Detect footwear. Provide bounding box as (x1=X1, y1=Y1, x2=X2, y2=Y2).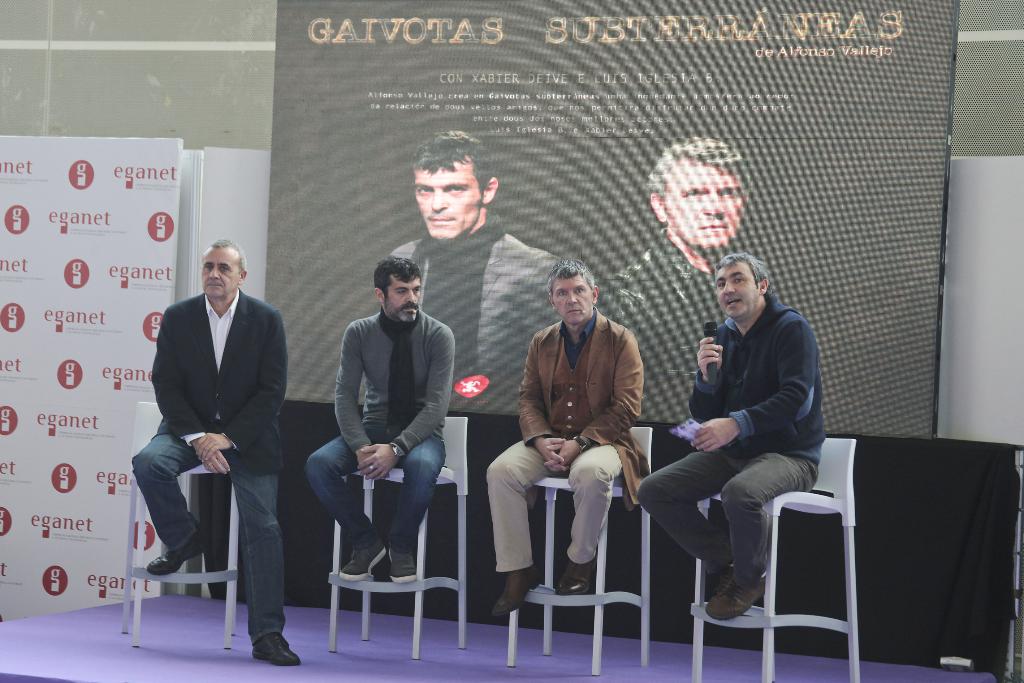
(x1=493, y1=572, x2=541, y2=617).
